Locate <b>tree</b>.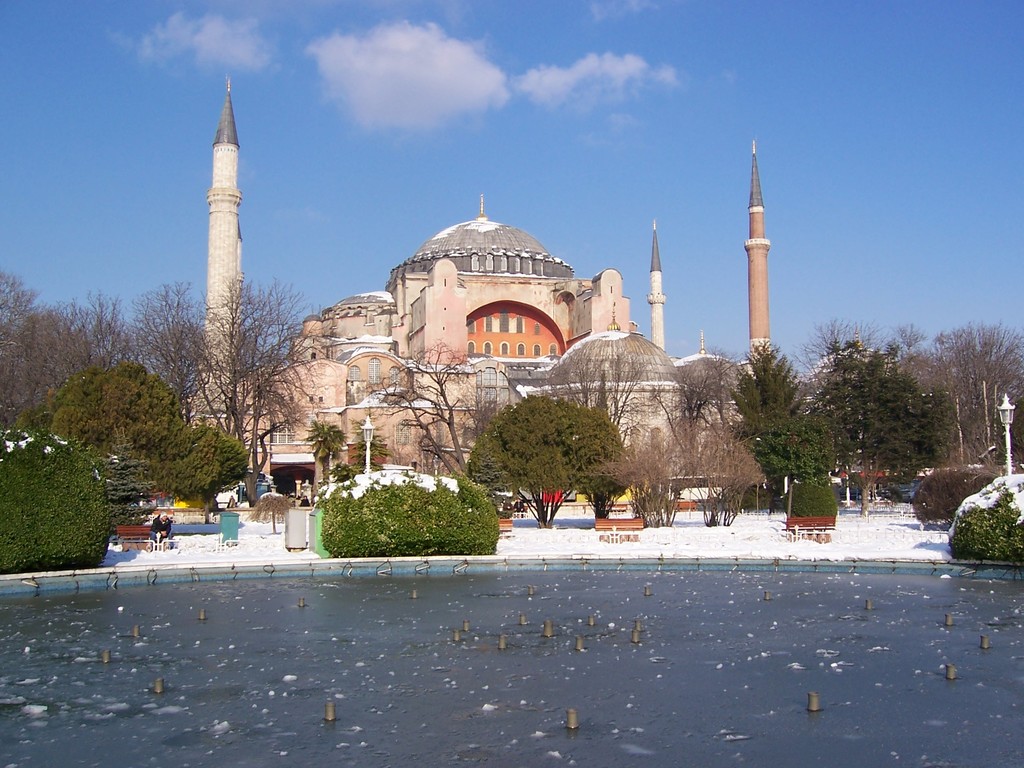
Bounding box: 0/260/39/435.
